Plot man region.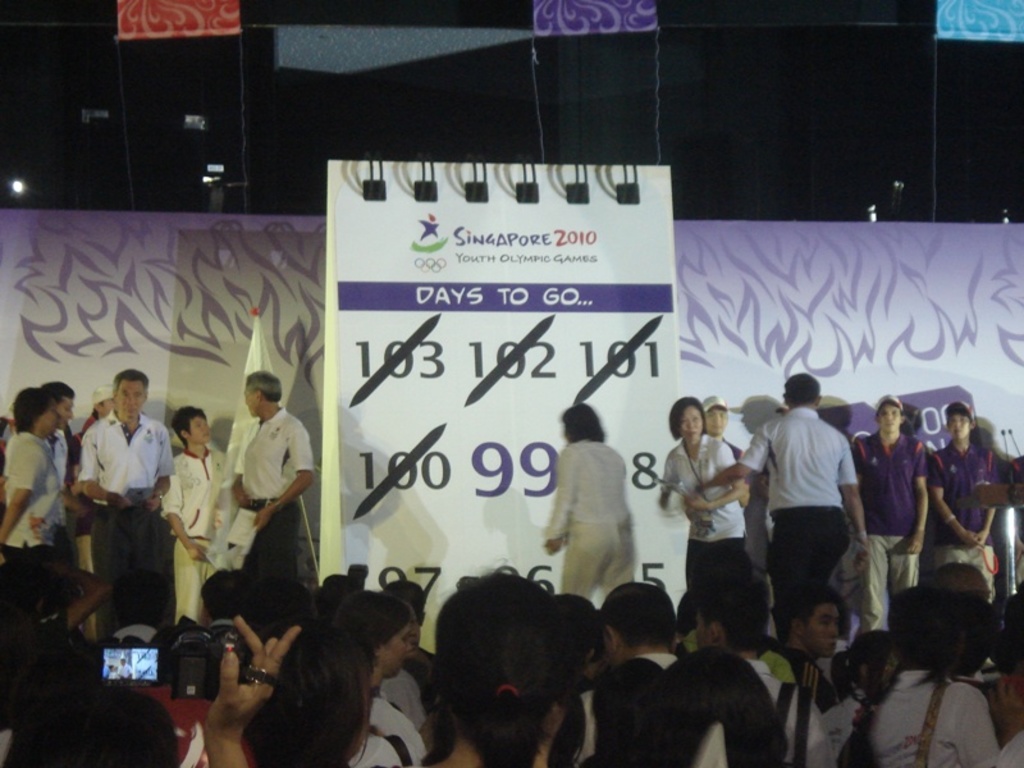
Plotted at region(704, 399, 755, 516).
